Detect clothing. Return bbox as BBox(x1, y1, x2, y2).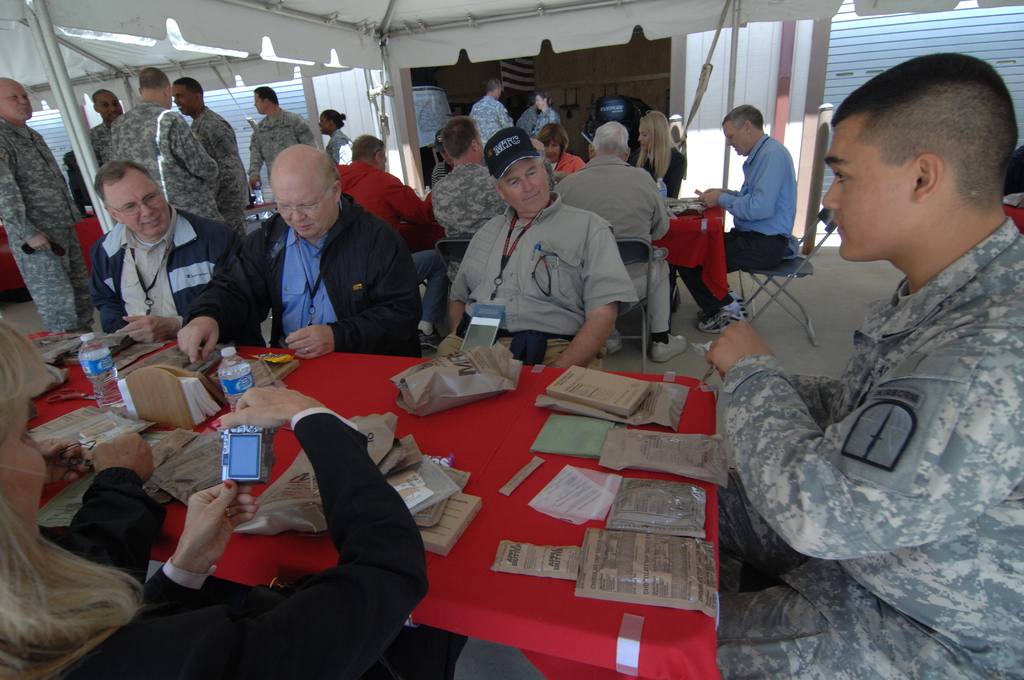
BBox(79, 415, 431, 679).
